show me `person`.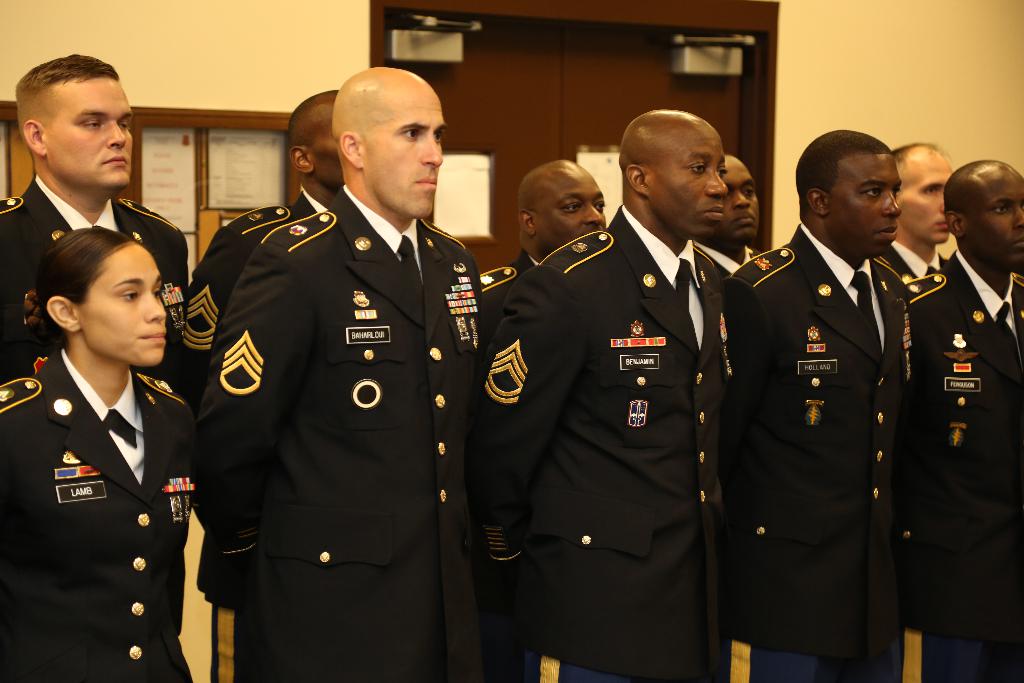
`person` is here: [left=483, top=109, right=730, bottom=682].
